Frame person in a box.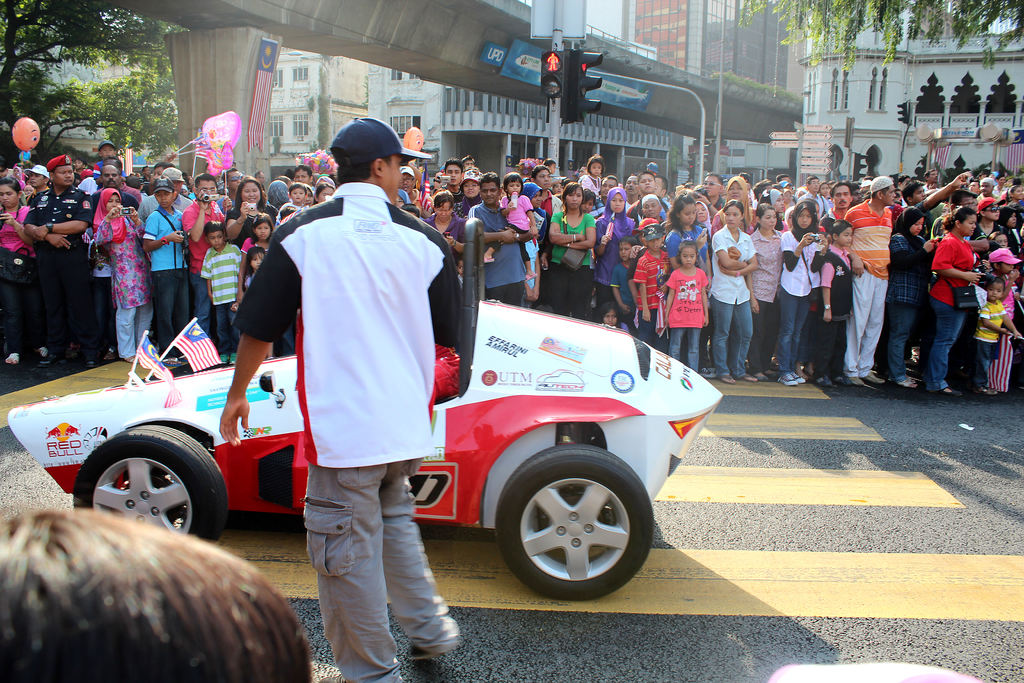
box(217, 114, 474, 682).
